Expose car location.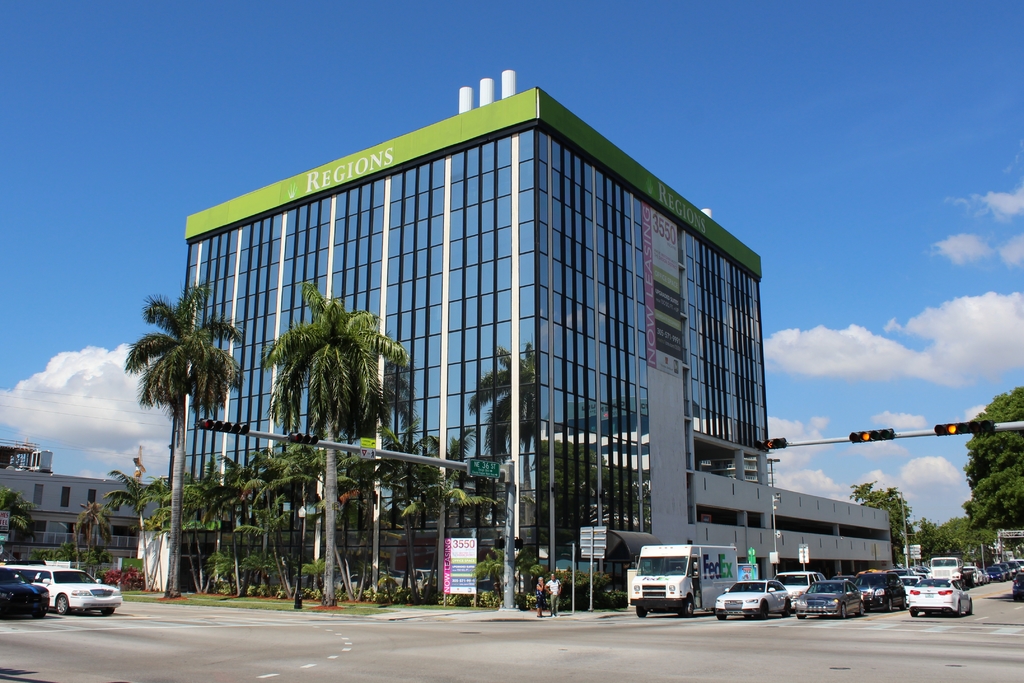
Exposed at crop(909, 579, 975, 615).
